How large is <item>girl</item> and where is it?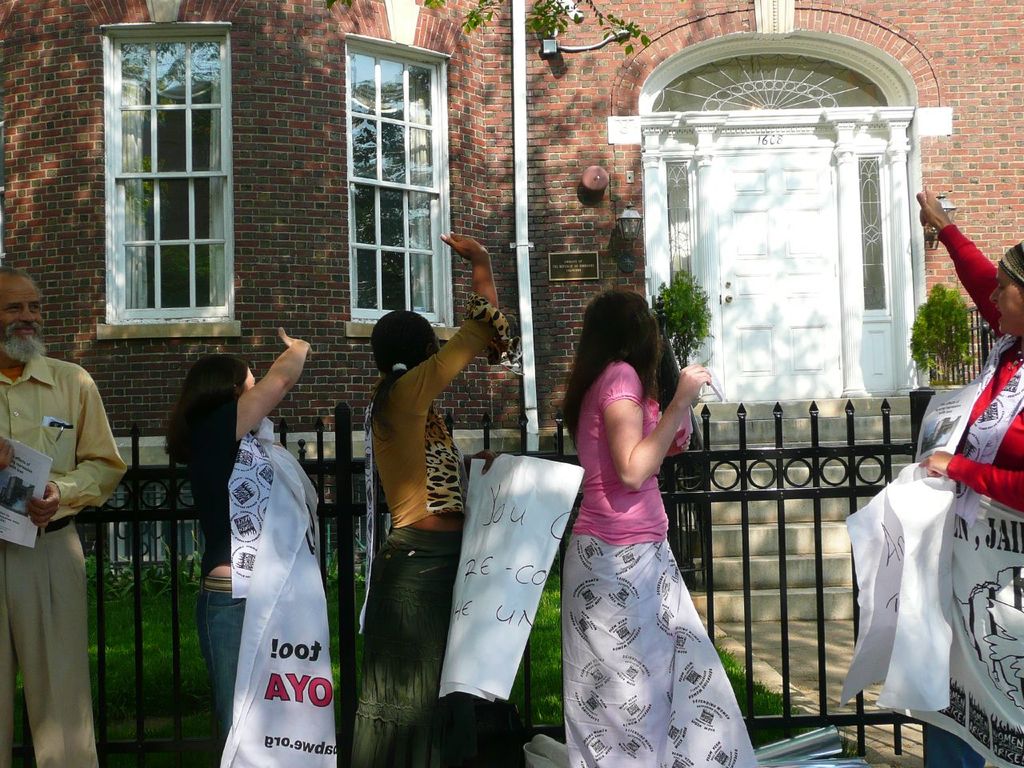
Bounding box: 351,230,527,767.
